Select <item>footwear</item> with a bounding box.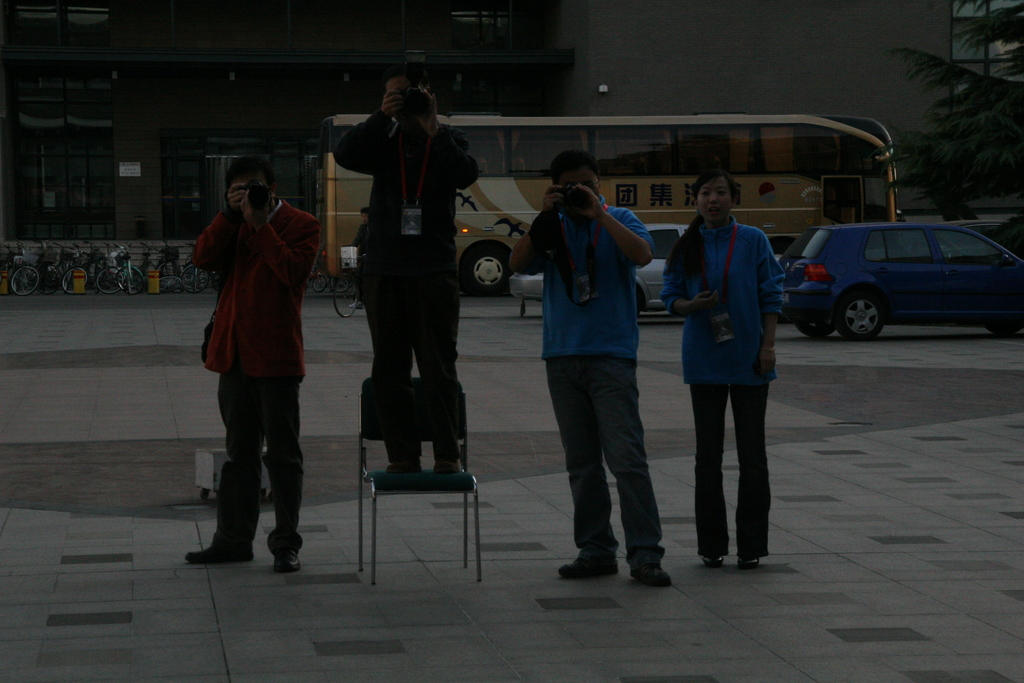
bbox(695, 550, 728, 568).
